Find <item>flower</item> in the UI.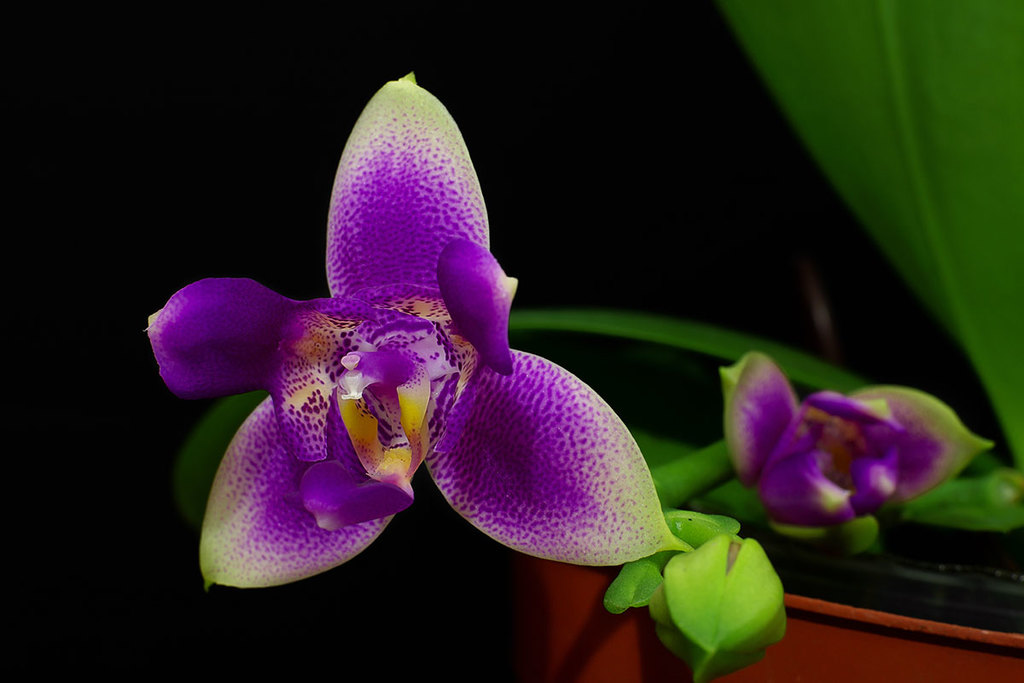
UI element at Rect(139, 71, 677, 670).
